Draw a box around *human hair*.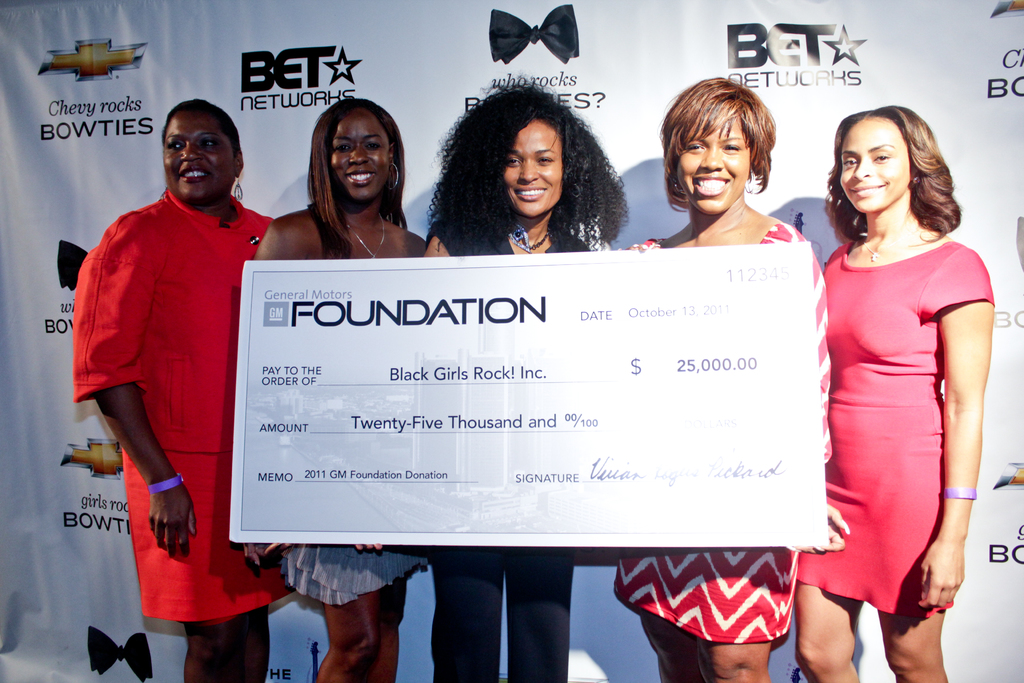
(434,93,615,248).
